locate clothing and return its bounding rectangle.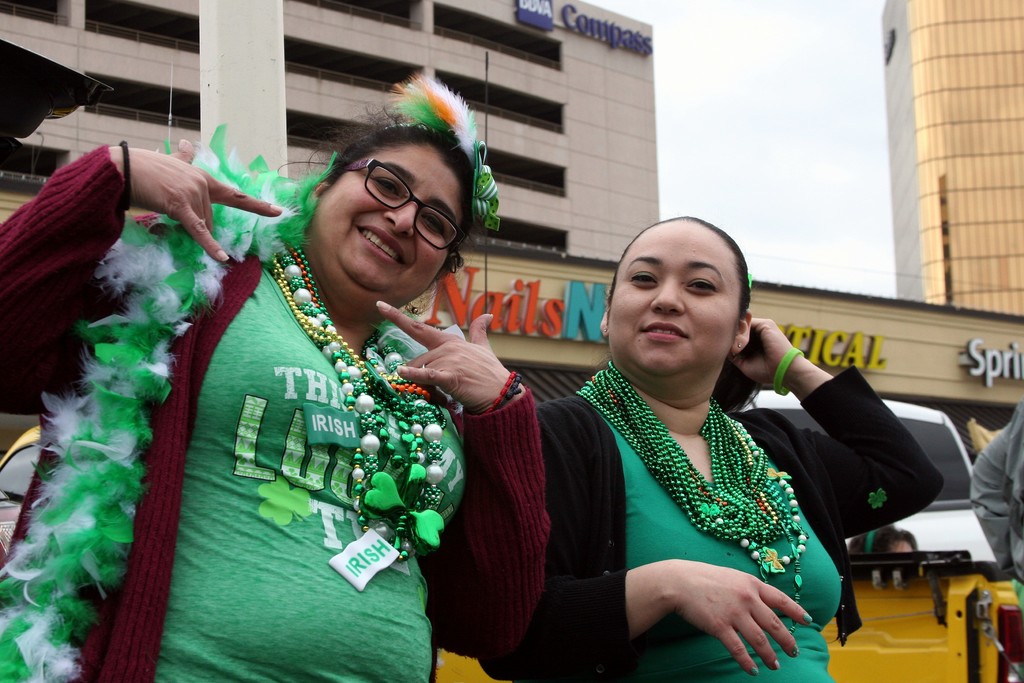
[left=479, top=361, right=941, bottom=682].
